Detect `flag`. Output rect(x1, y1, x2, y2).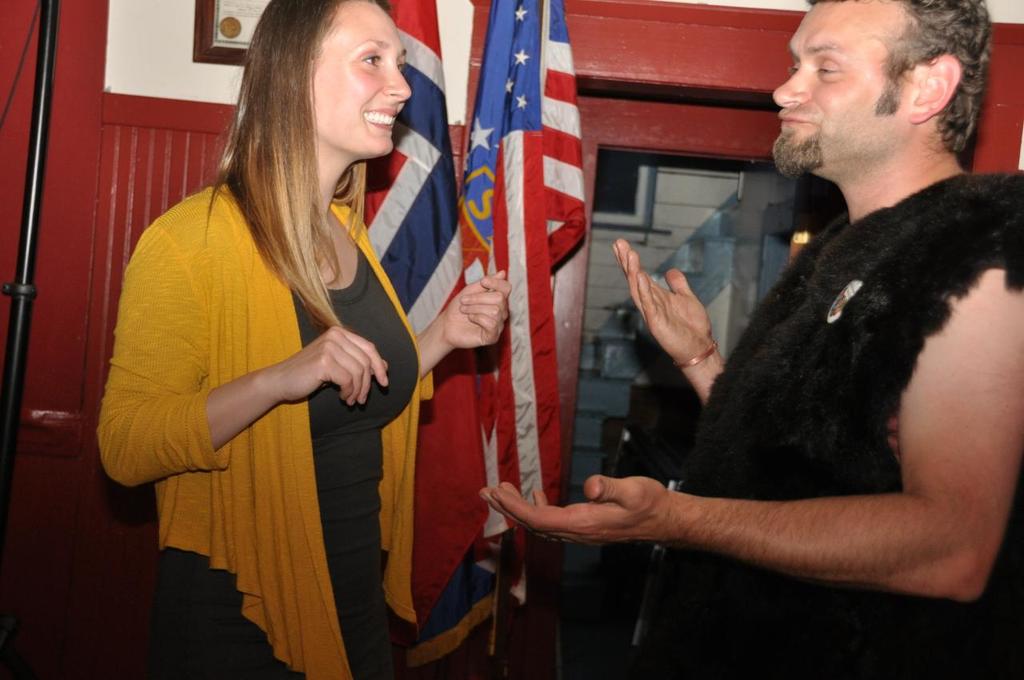
rect(454, 11, 591, 405).
